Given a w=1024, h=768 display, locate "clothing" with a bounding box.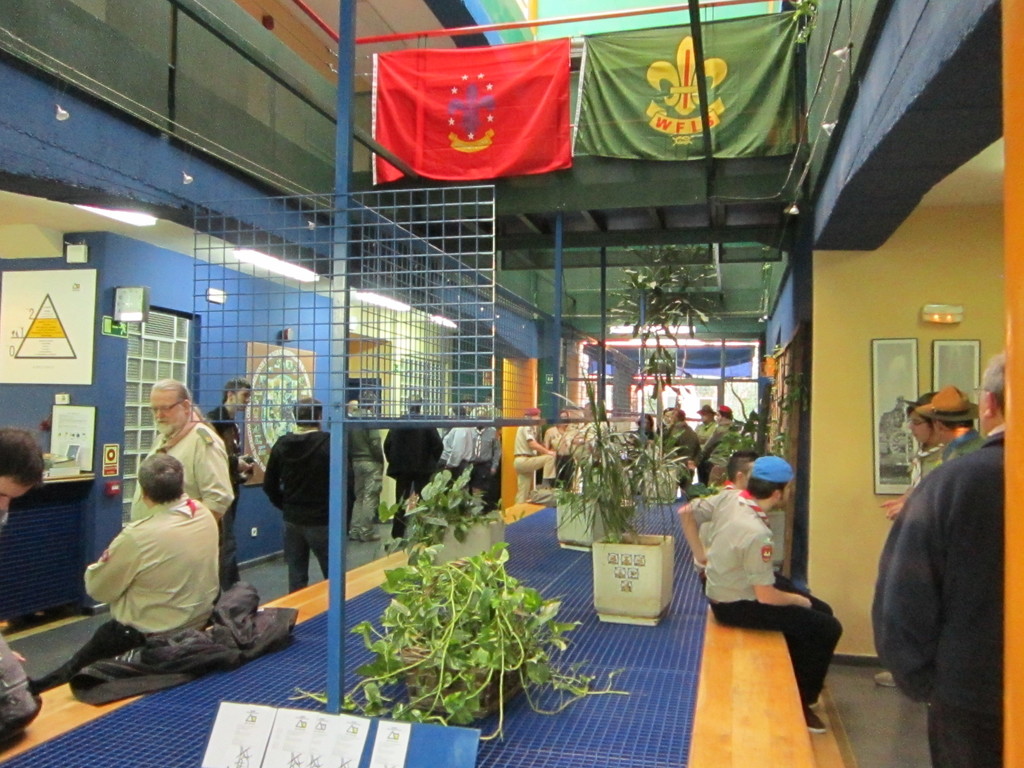
Located: <box>379,420,440,474</box>.
